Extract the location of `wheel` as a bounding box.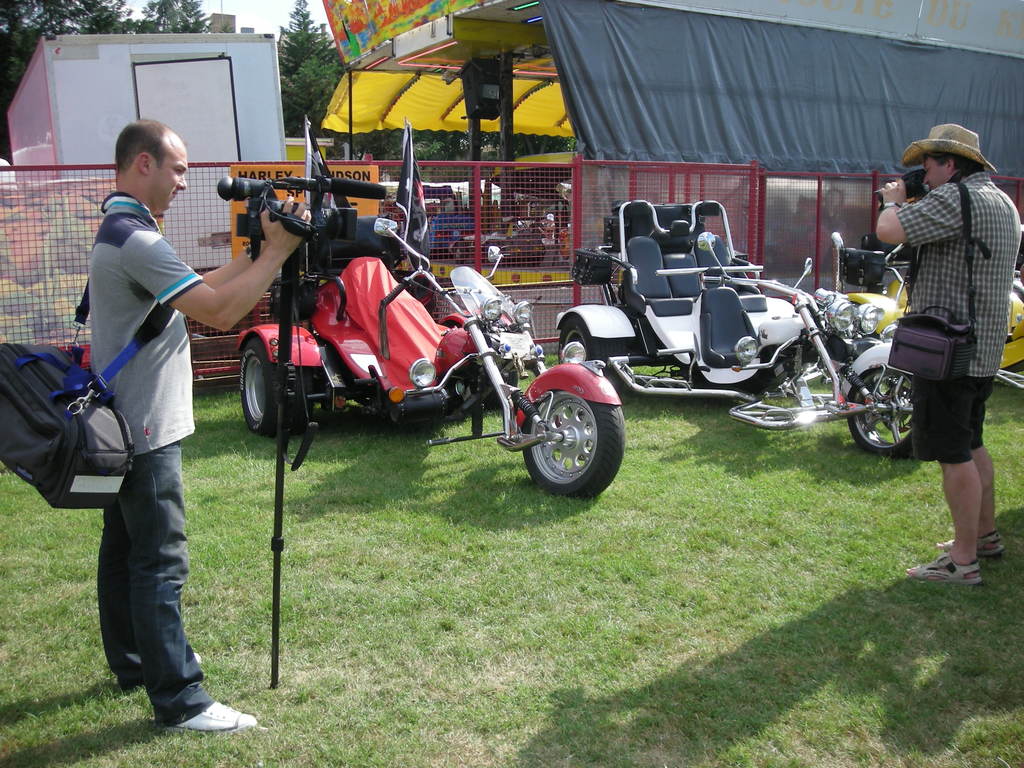
box=[467, 361, 518, 410].
